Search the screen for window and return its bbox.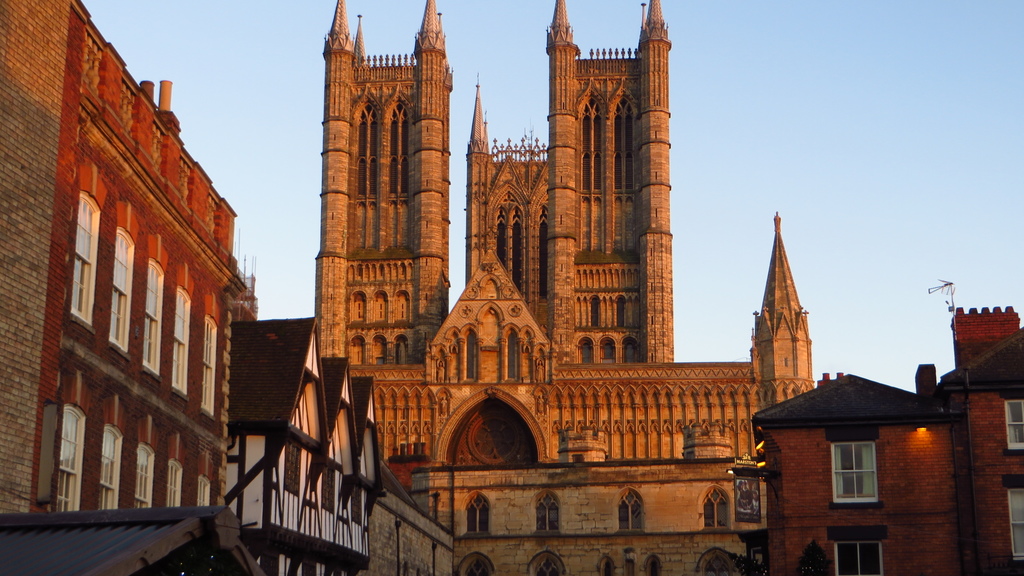
Found: x1=141, y1=260, x2=166, y2=377.
